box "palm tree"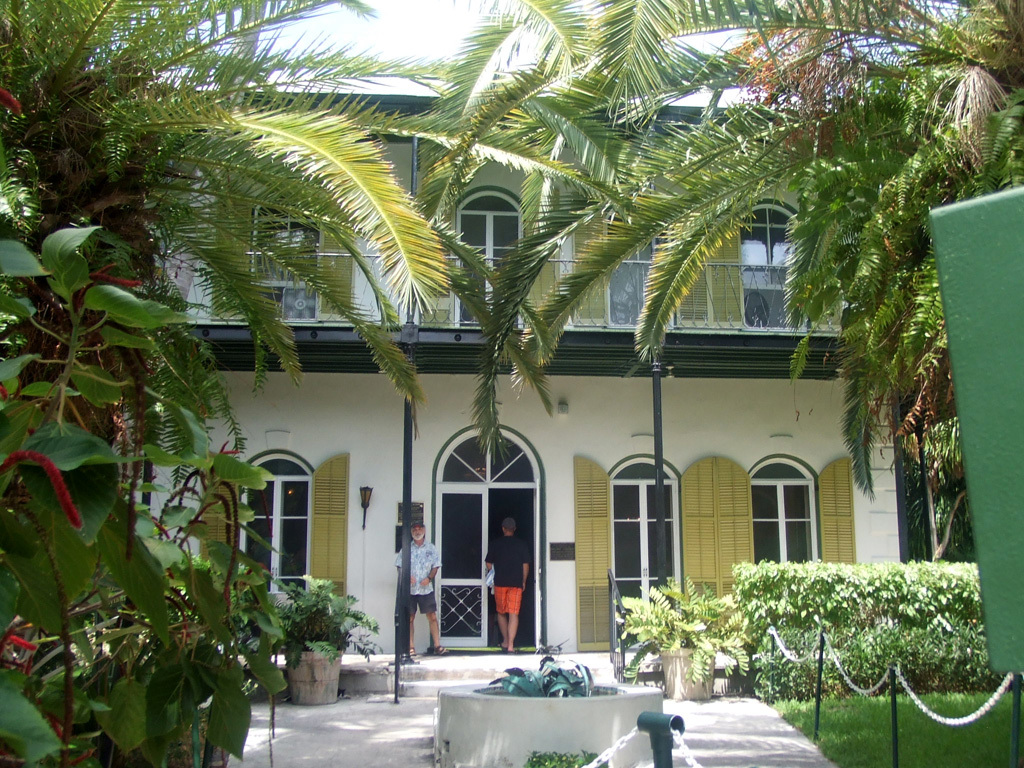
left=0, top=0, right=414, bottom=760
